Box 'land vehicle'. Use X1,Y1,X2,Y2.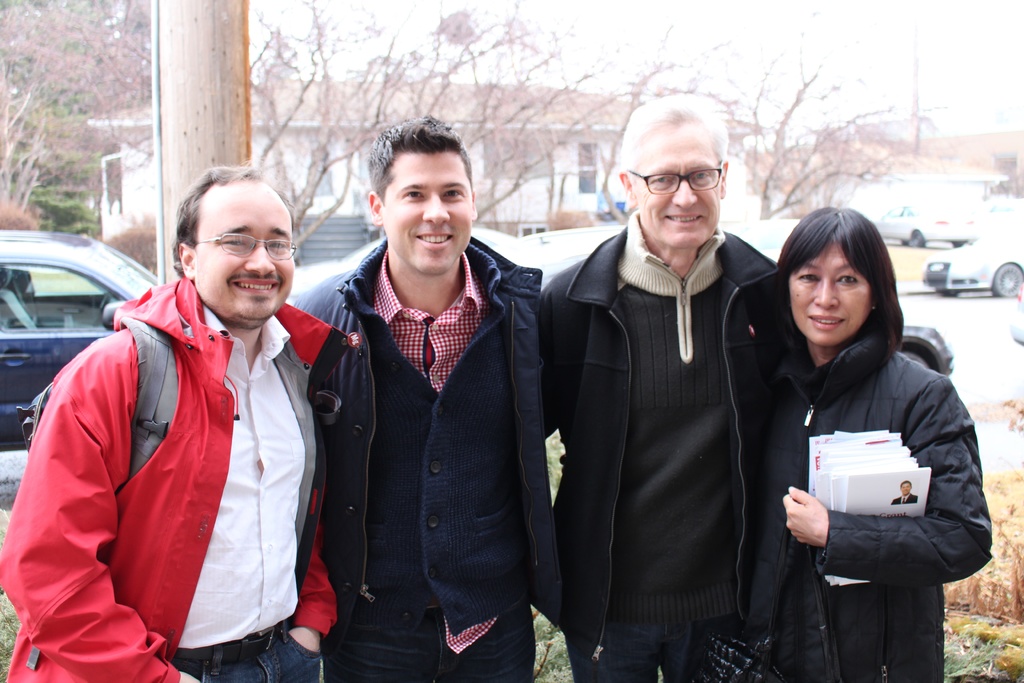
900,319,956,374.
